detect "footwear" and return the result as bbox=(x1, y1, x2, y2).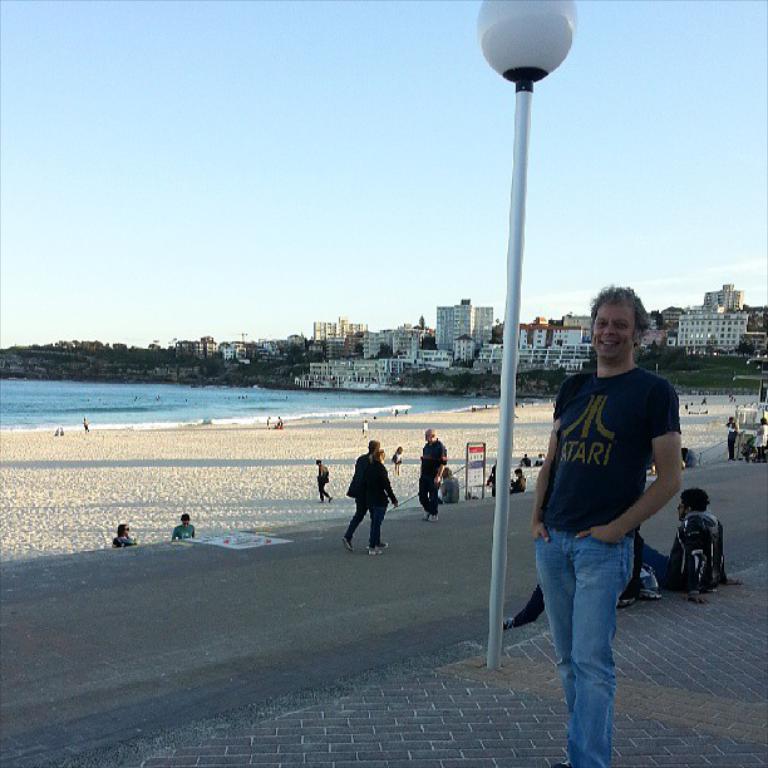
bbox=(502, 617, 513, 631).
